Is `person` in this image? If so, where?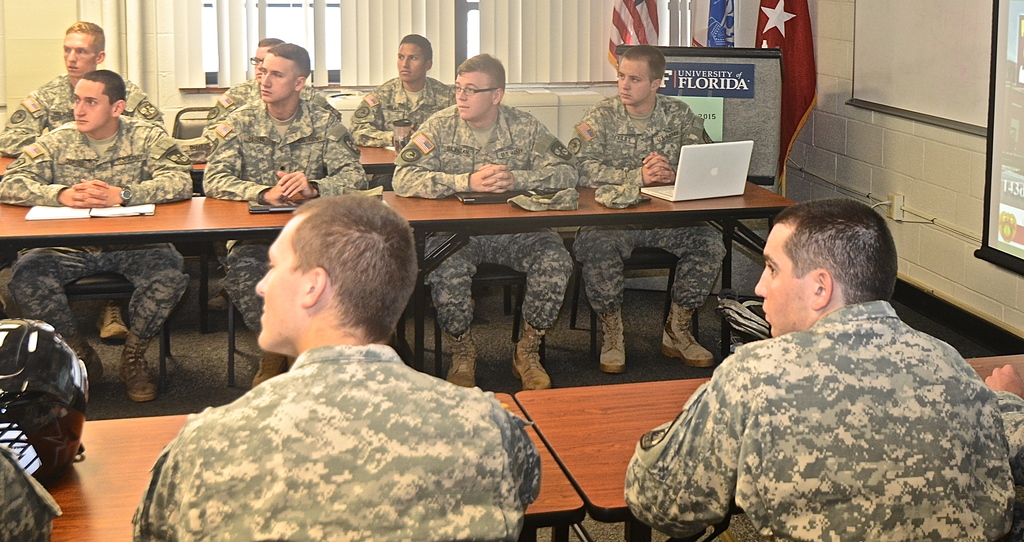
Yes, at x1=347 y1=29 x2=457 y2=151.
